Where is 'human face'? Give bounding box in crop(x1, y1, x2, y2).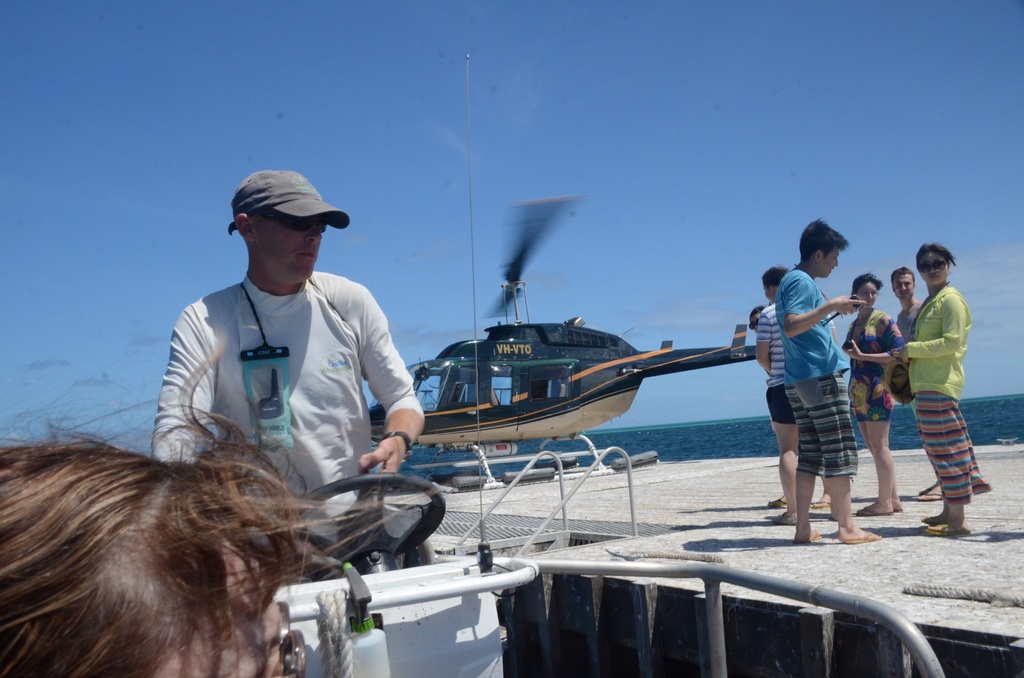
crop(858, 281, 879, 305).
